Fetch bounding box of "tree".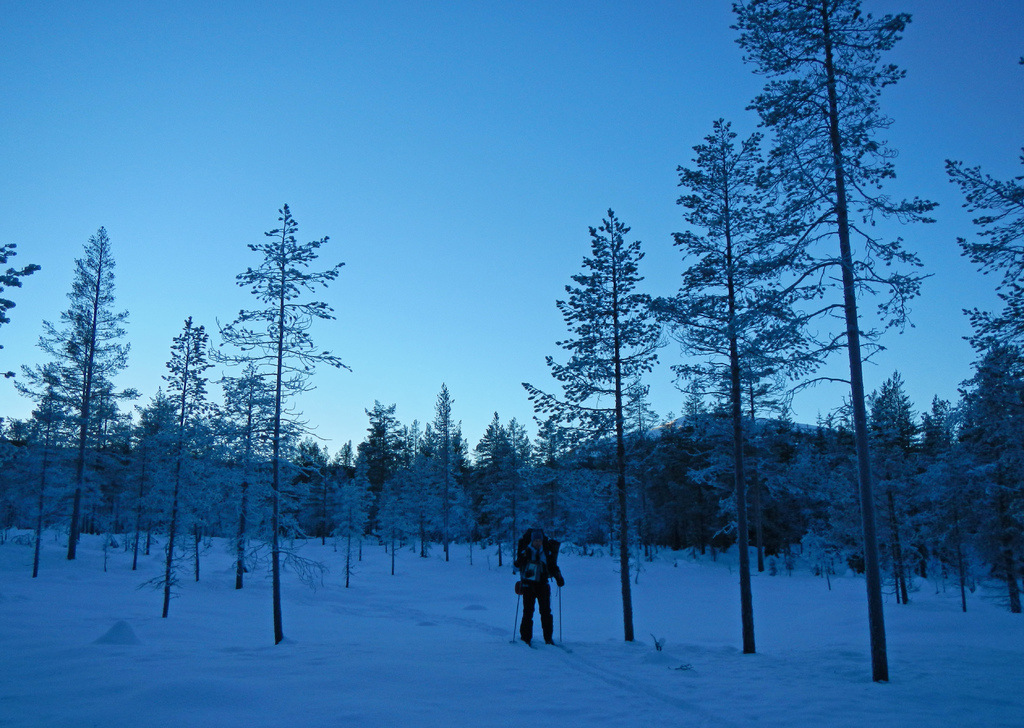
Bbox: crop(147, 309, 216, 629).
